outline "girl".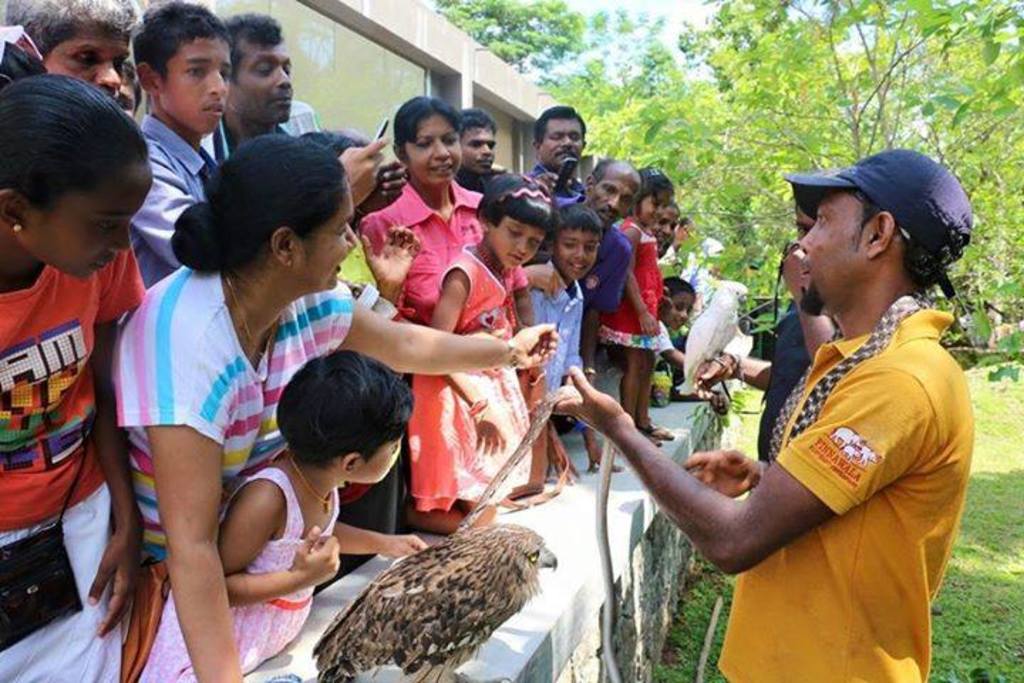
Outline: (x1=137, y1=353, x2=428, y2=680).
